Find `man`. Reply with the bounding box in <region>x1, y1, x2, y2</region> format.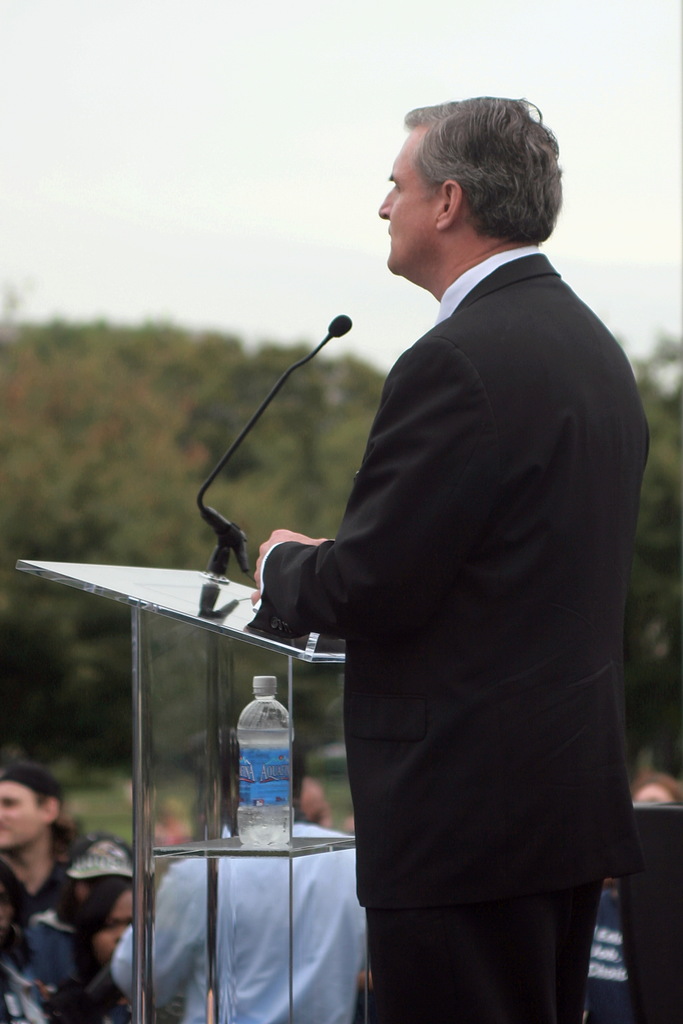
<region>295, 54, 655, 1023</region>.
